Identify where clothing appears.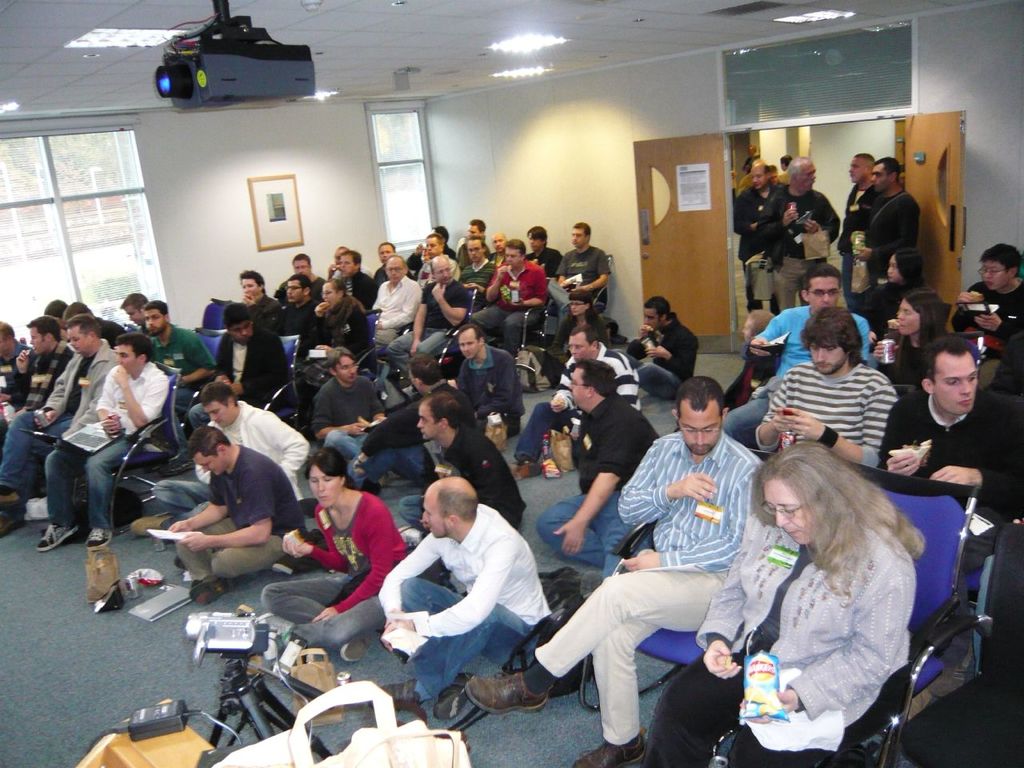
Appears at 757 367 905 498.
